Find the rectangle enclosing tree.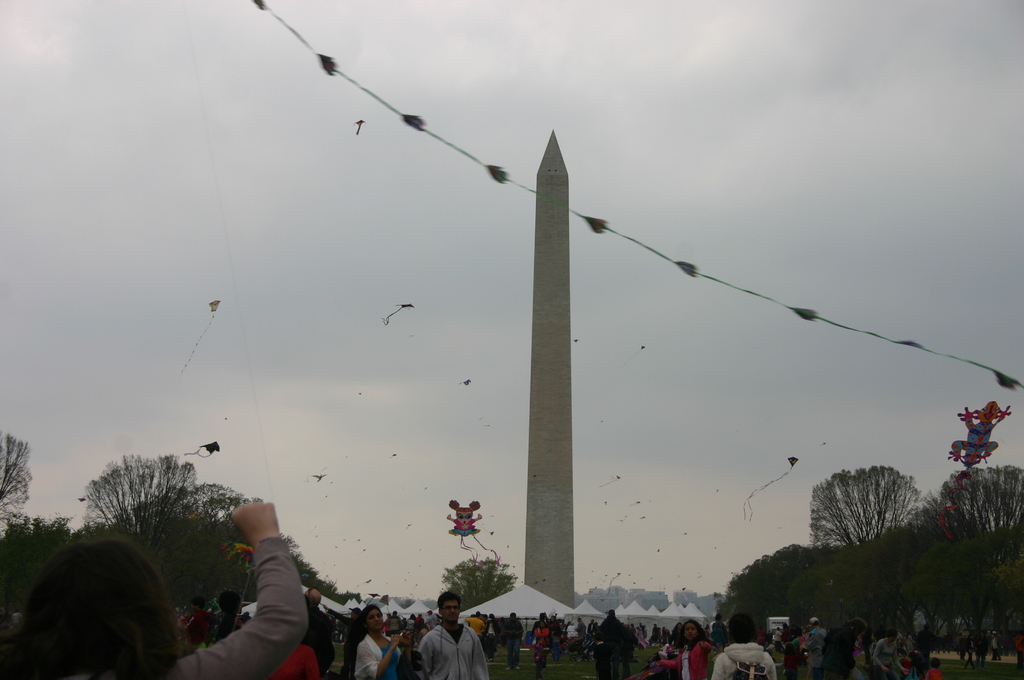
Rect(0, 432, 63, 571).
